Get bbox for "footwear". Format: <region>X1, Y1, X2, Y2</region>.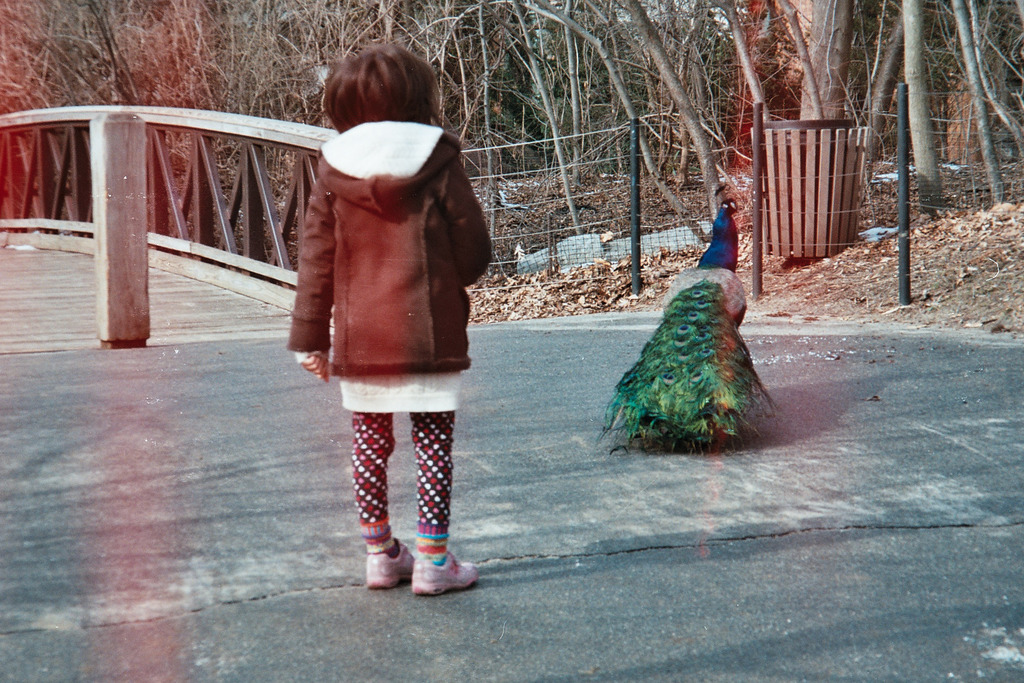
<region>366, 536, 410, 591</region>.
